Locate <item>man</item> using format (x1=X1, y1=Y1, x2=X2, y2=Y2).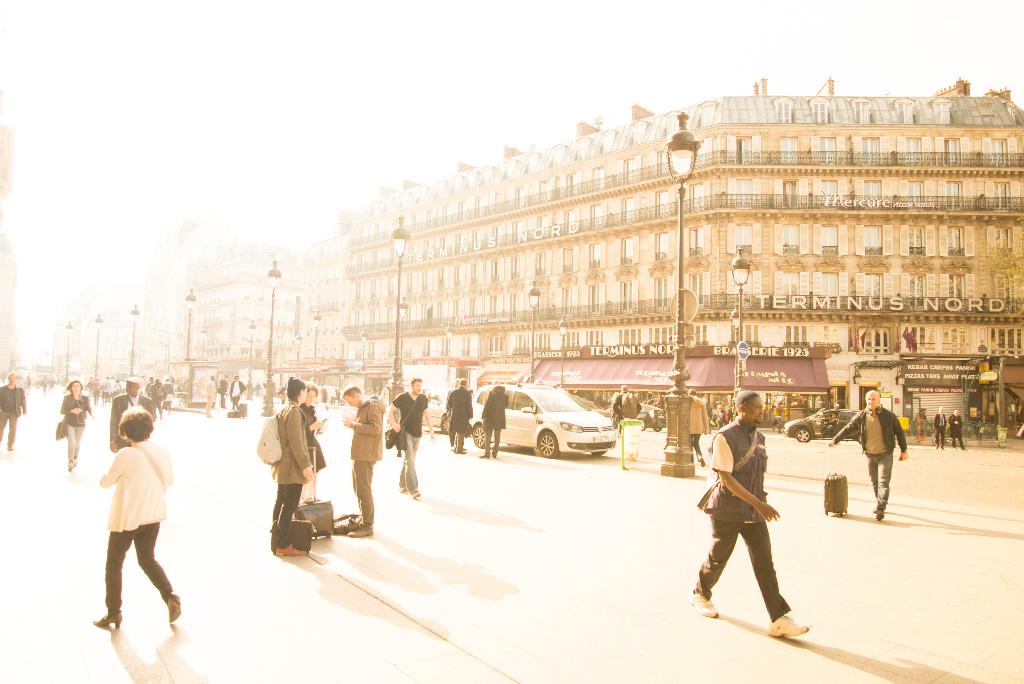
(x1=390, y1=374, x2=444, y2=503).
